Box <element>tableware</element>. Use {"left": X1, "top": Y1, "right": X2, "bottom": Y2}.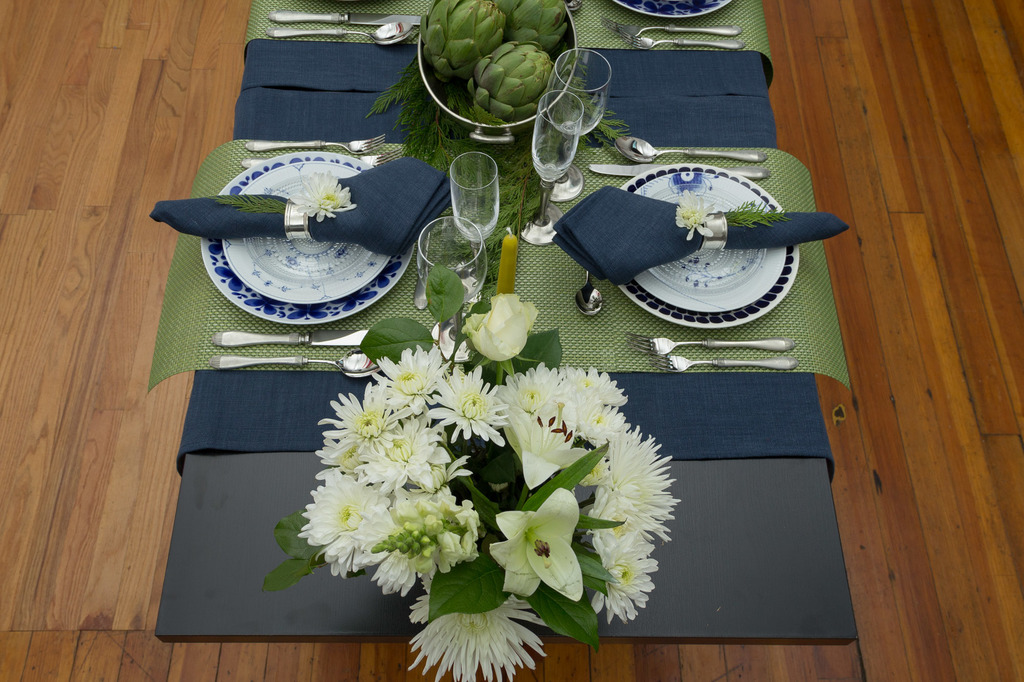
{"left": 602, "top": 18, "right": 737, "bottom": 32}.
